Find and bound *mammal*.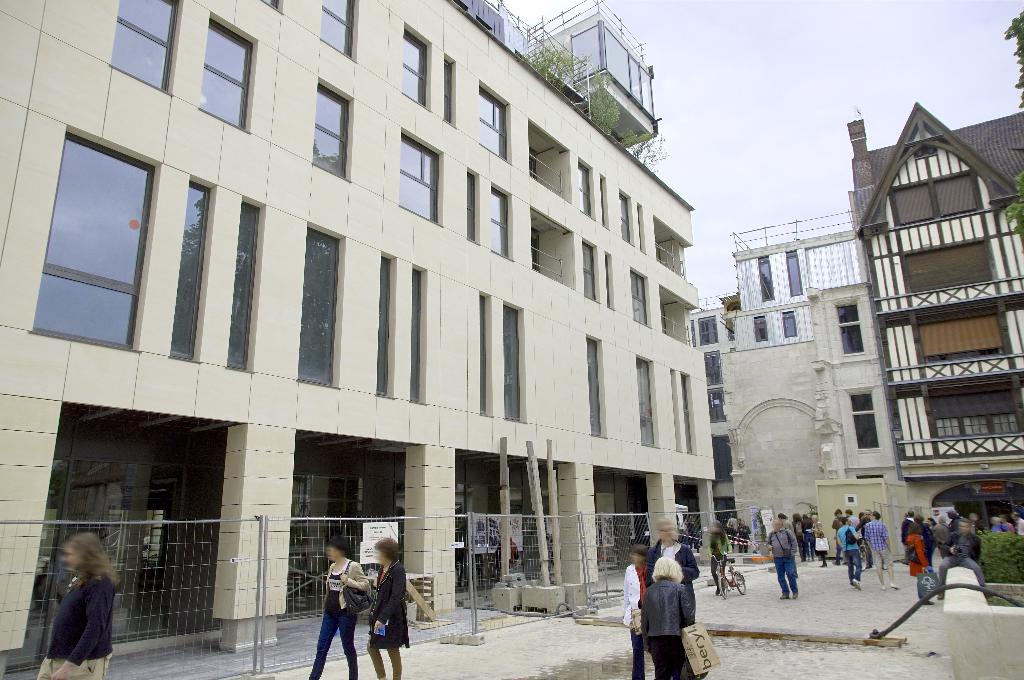
Bound: detection(792, 514, 803, 550).
